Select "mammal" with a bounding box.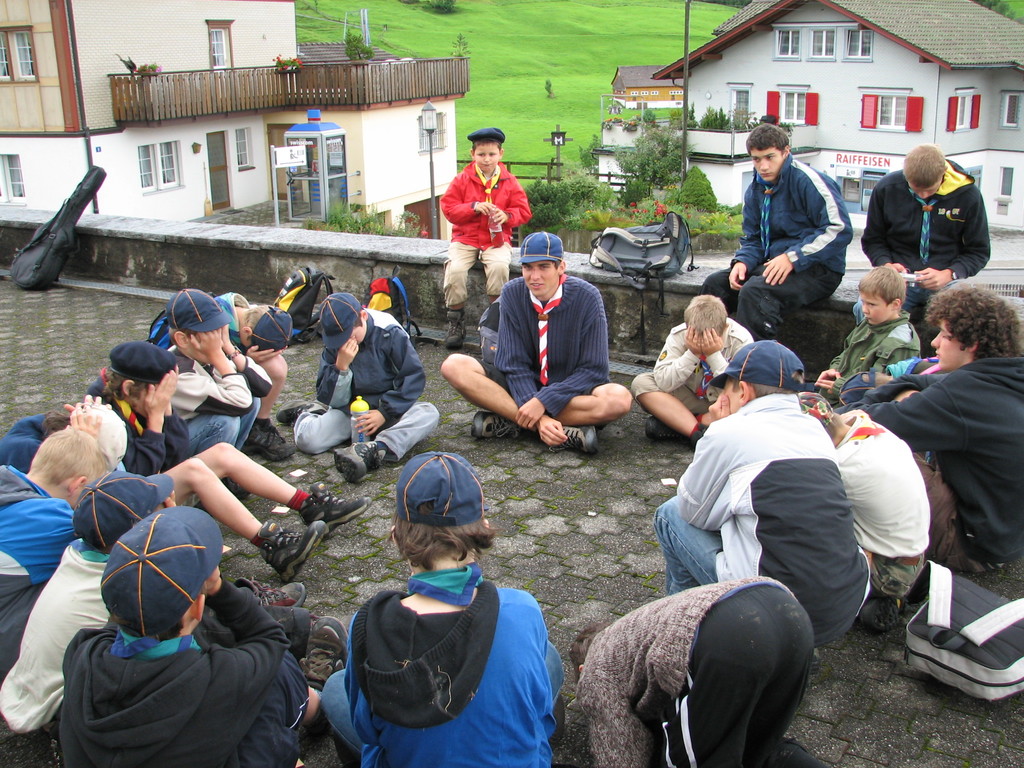
l=207, t=287, r=299, b=462.
